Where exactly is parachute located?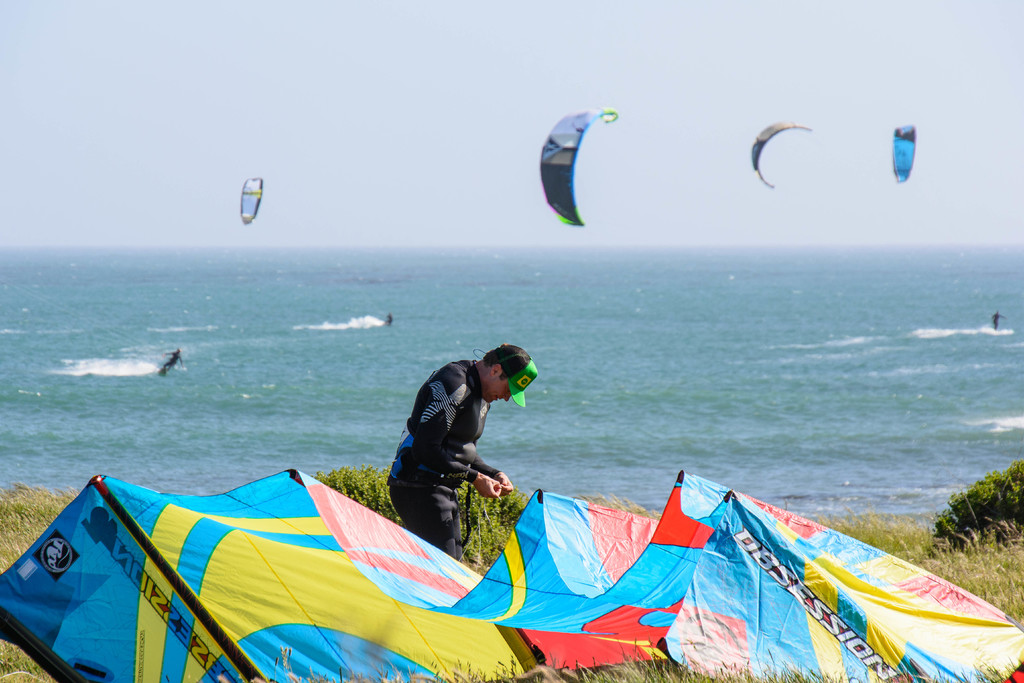
Its bounding box is 889, 125, 920, 183.
